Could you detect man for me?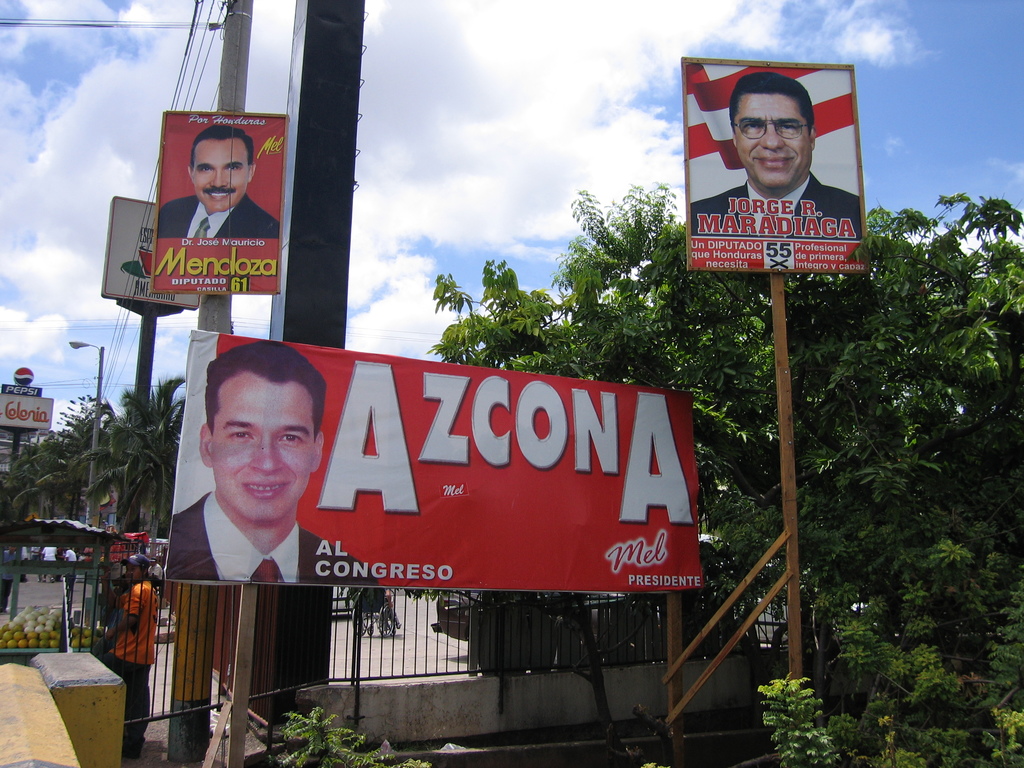
Detection result: <box>691,70,861,239</box>.
